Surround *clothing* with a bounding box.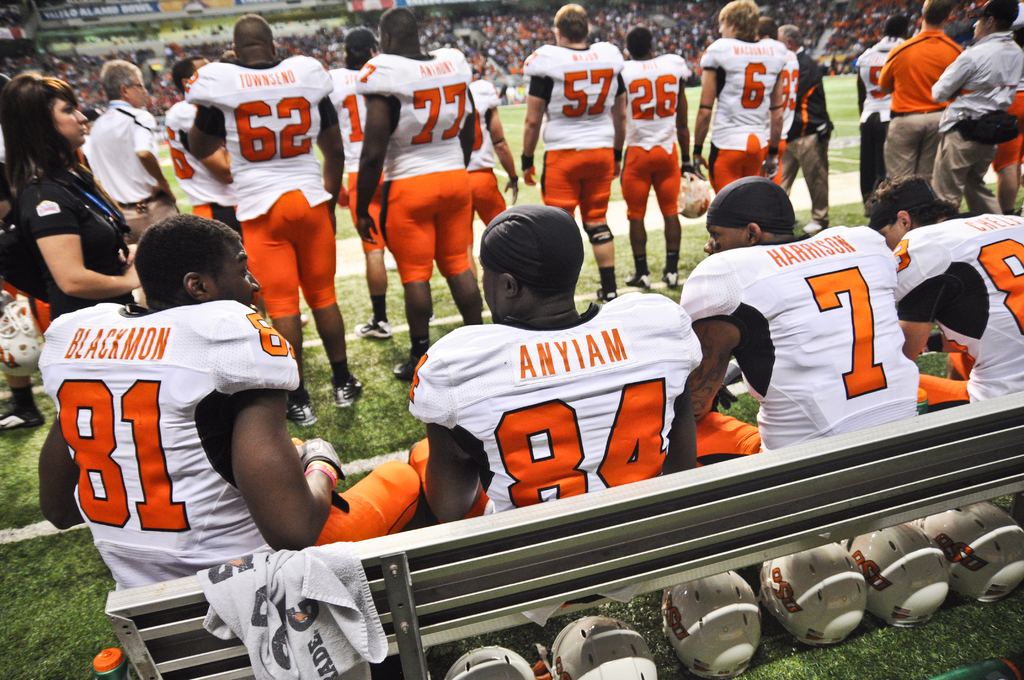
<region>778, 47, 826, 225</region>.
